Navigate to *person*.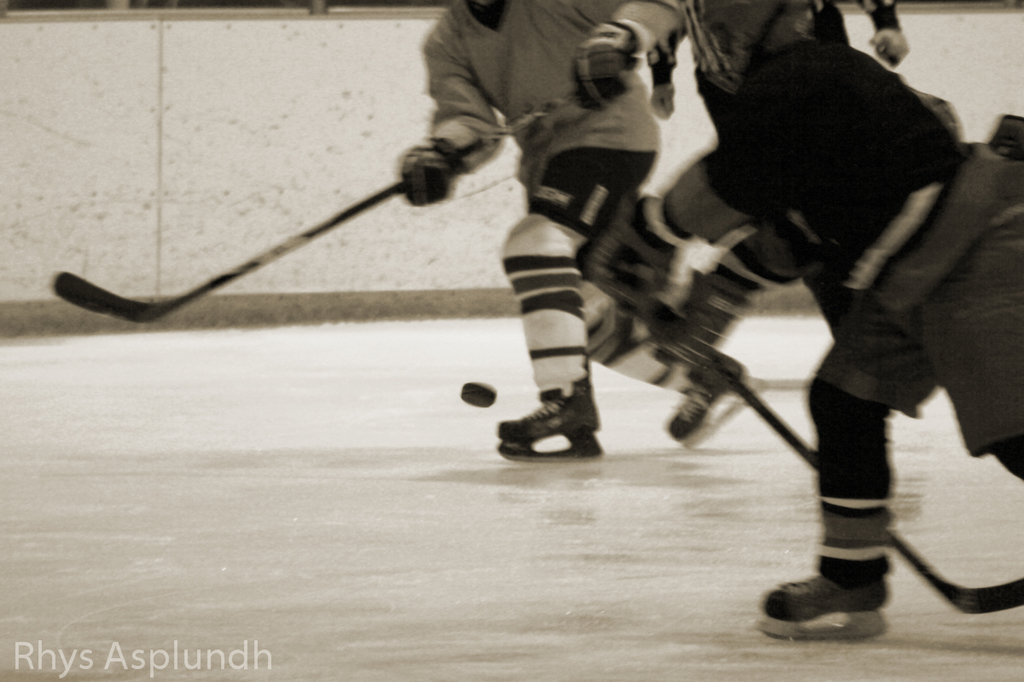
Navigation target: (left=575, top=0, right=1023, bottom=621).
